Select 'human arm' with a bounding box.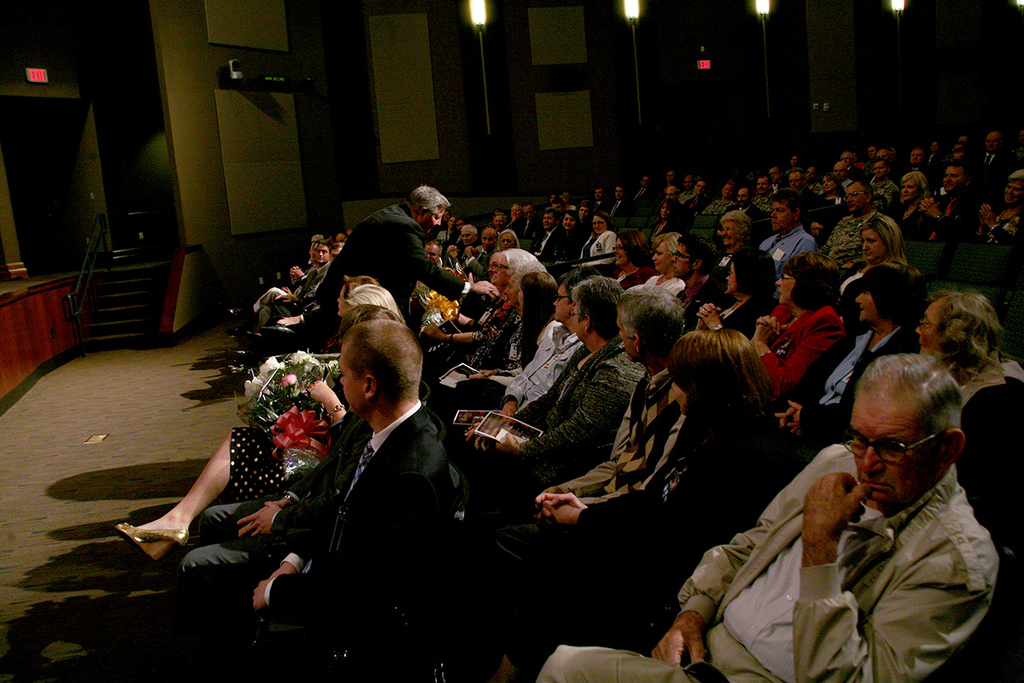
{"left": 293, "top": 262, "right": 308, "bottom": 286}.
